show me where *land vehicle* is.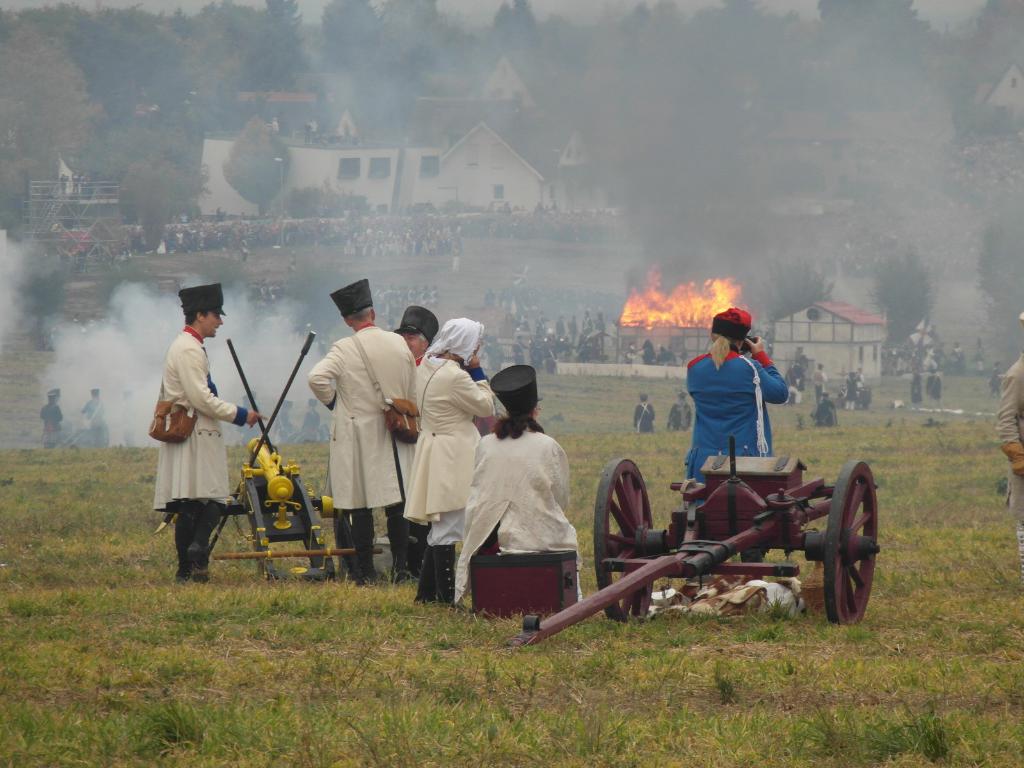
*land vehicle* is at BBox(507, 440, 885, 648).
